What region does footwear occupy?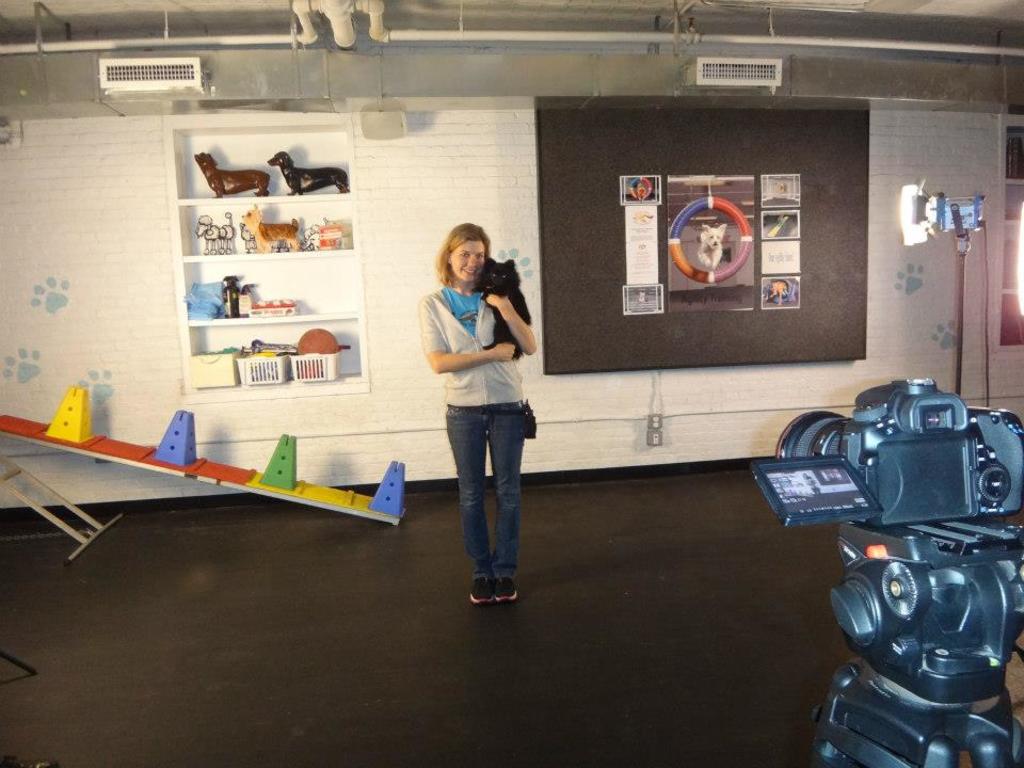
[471, 579, 493, 606].
